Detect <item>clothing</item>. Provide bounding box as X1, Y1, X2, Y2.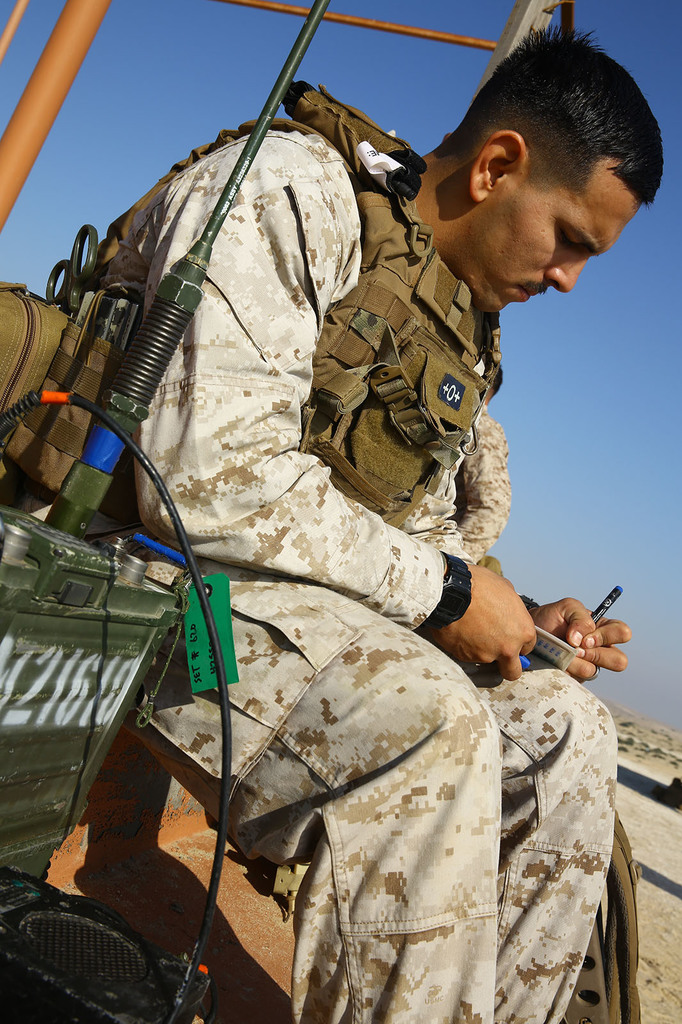
63, 138, 615, 962.
